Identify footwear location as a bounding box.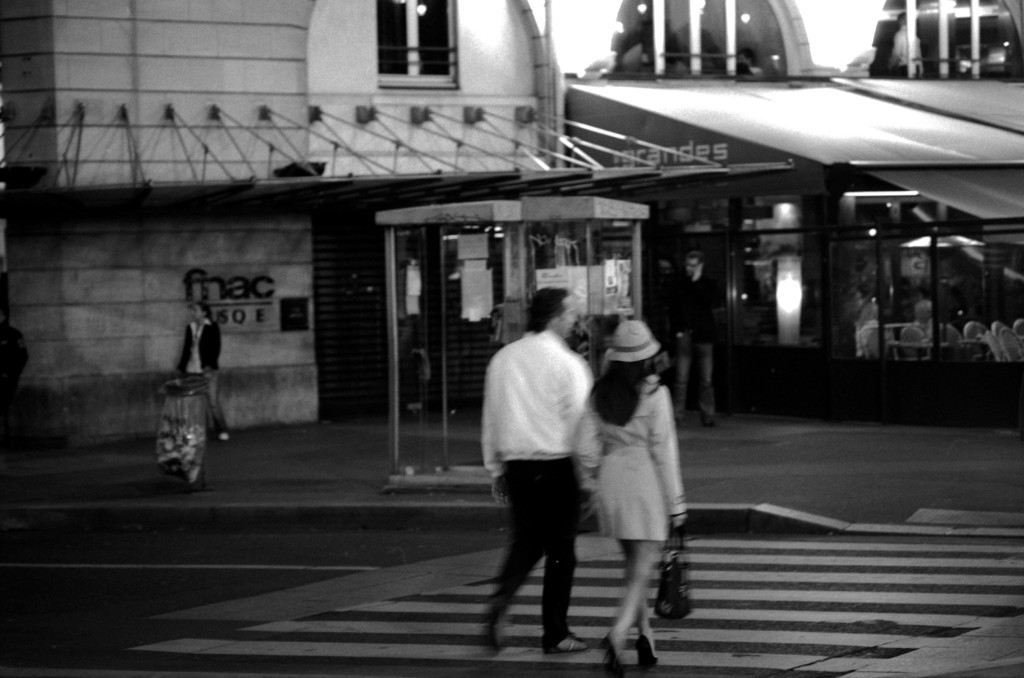
544 634 594 654.
